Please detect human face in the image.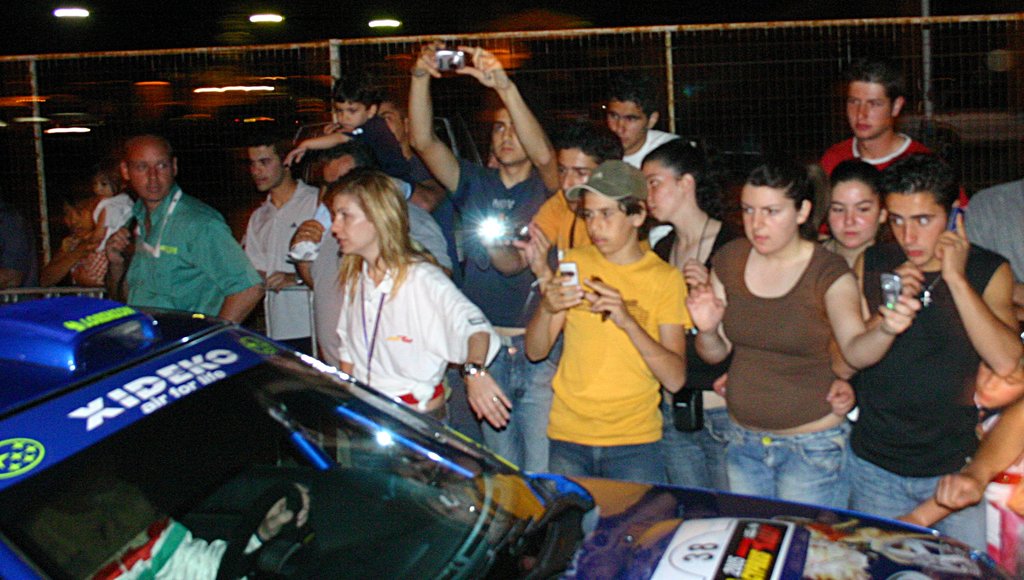
box=[248, 140, 281, 191].
